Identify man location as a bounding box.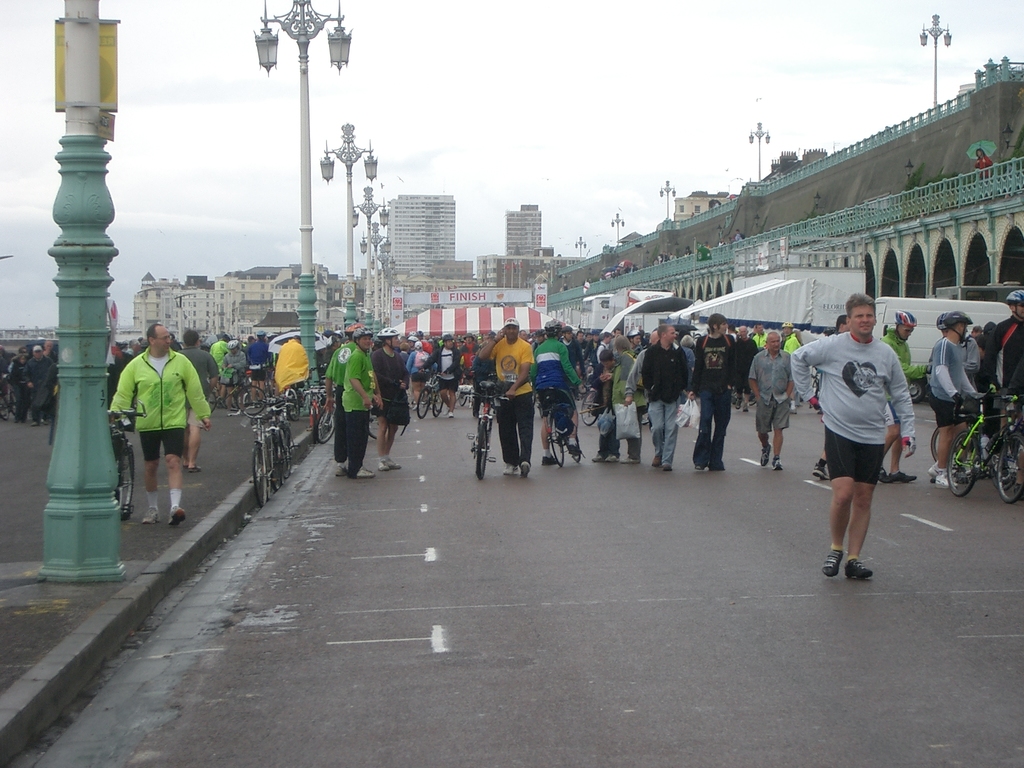
[879, 311, 931, 479].
